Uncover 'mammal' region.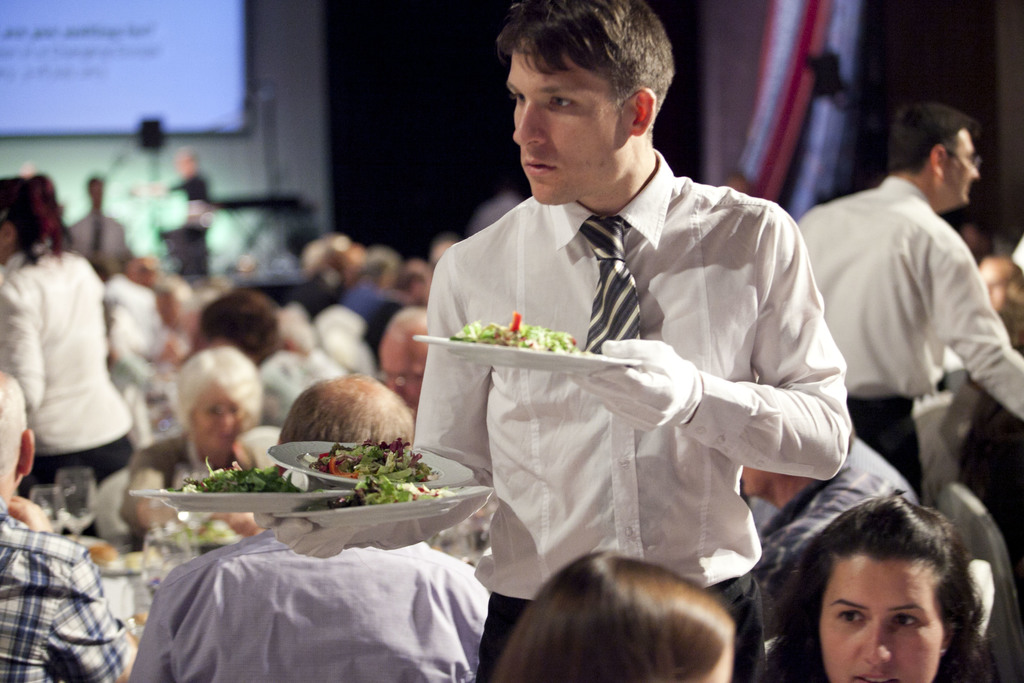
Uncovered: box(130, 372, 491, 682).
